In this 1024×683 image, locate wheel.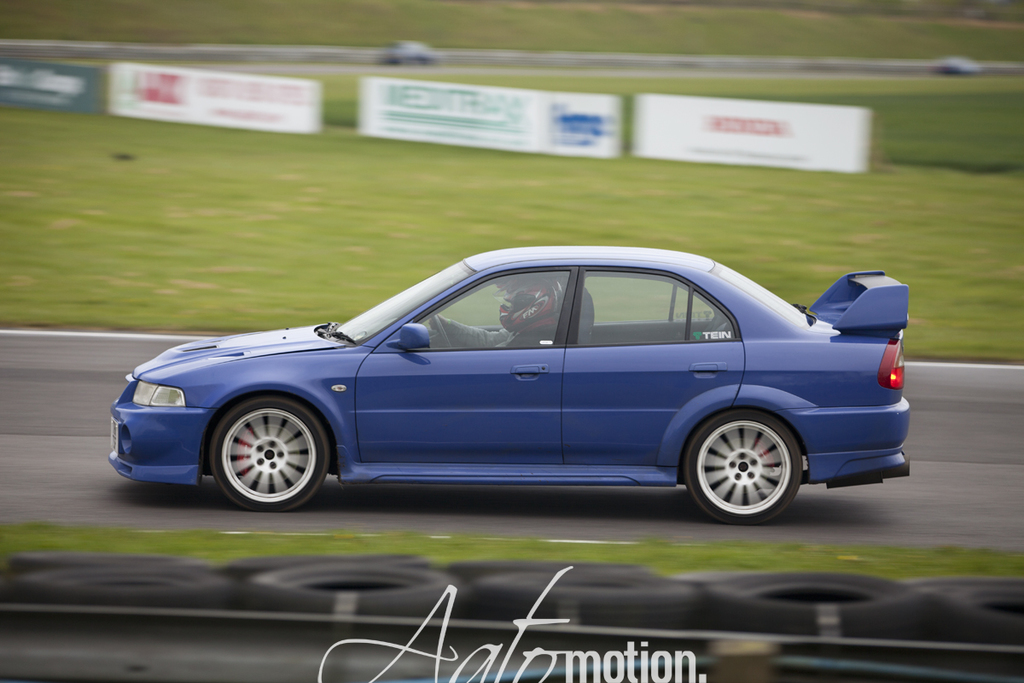
Bounding box: x1=207 y1=389 x2=330 y2=511.
